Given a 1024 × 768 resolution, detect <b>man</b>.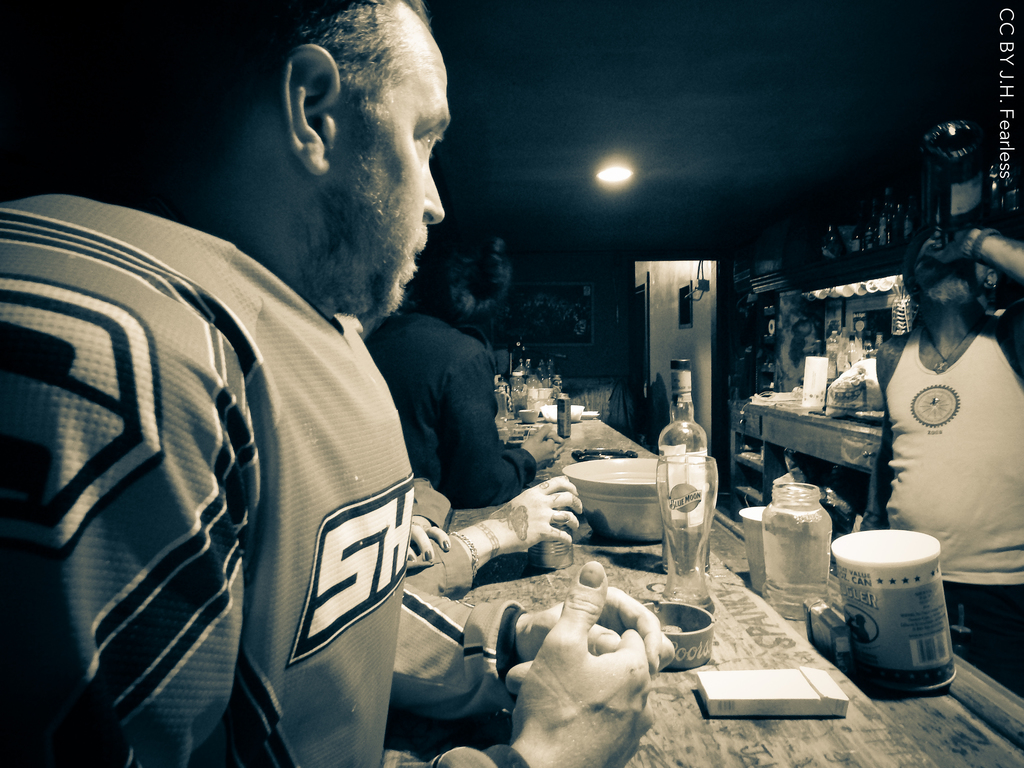
locate(0, 0, 689, 767).
